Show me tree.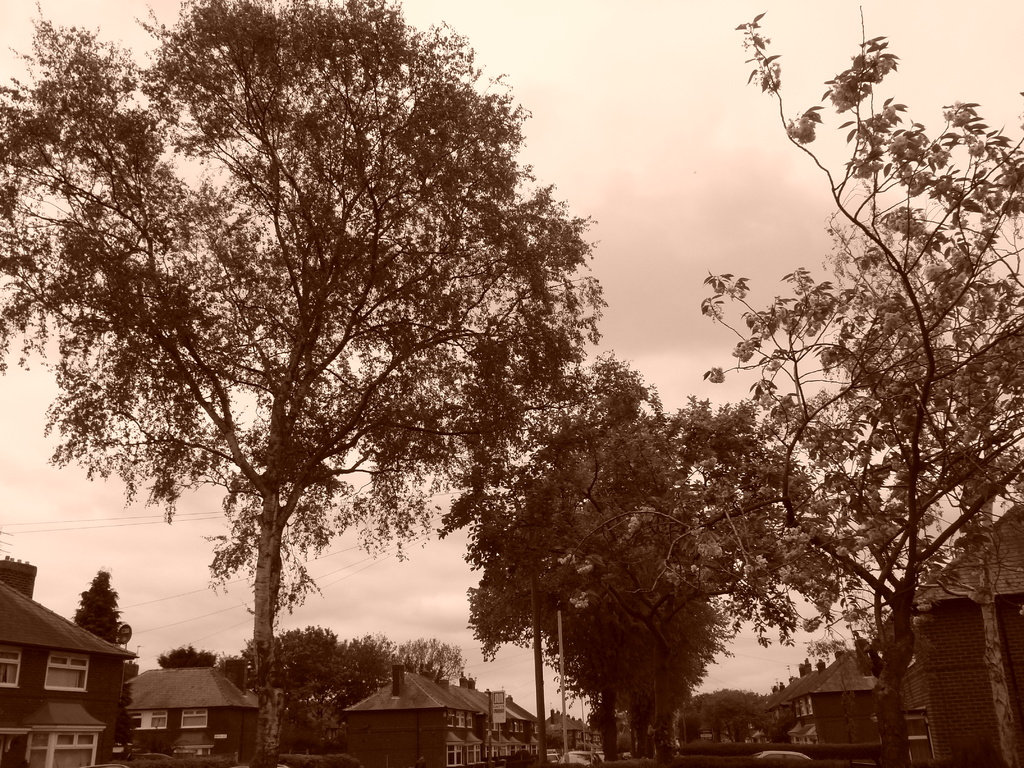
tree is here: {"left": 49, "top": 0, "right": 703, "bottom": 741}.
